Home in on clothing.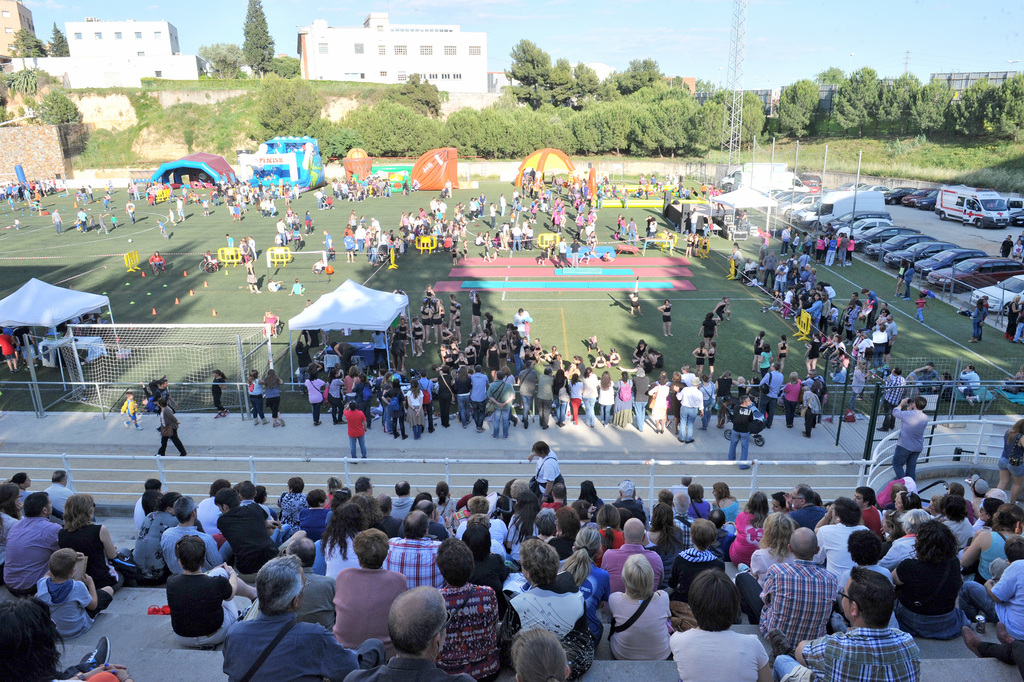
Homed in at left=749, top=542, right=799, bottom=593.
